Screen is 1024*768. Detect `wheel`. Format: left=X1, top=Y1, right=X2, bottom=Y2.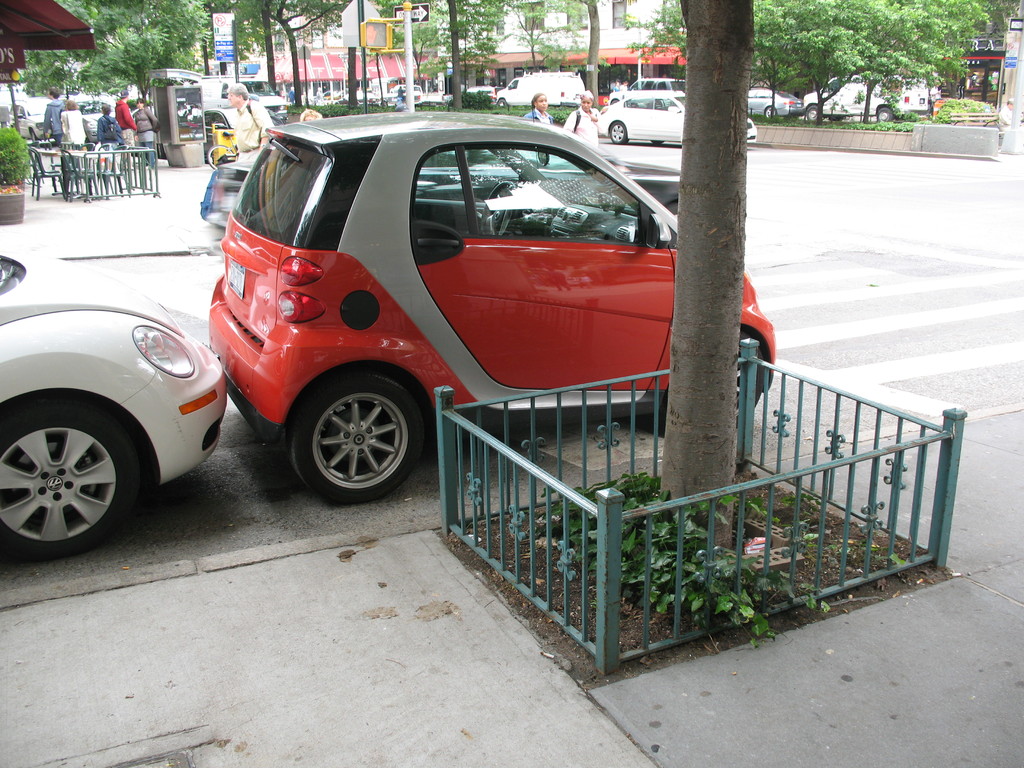
left=659, top=331, right=765, bottom=438.
